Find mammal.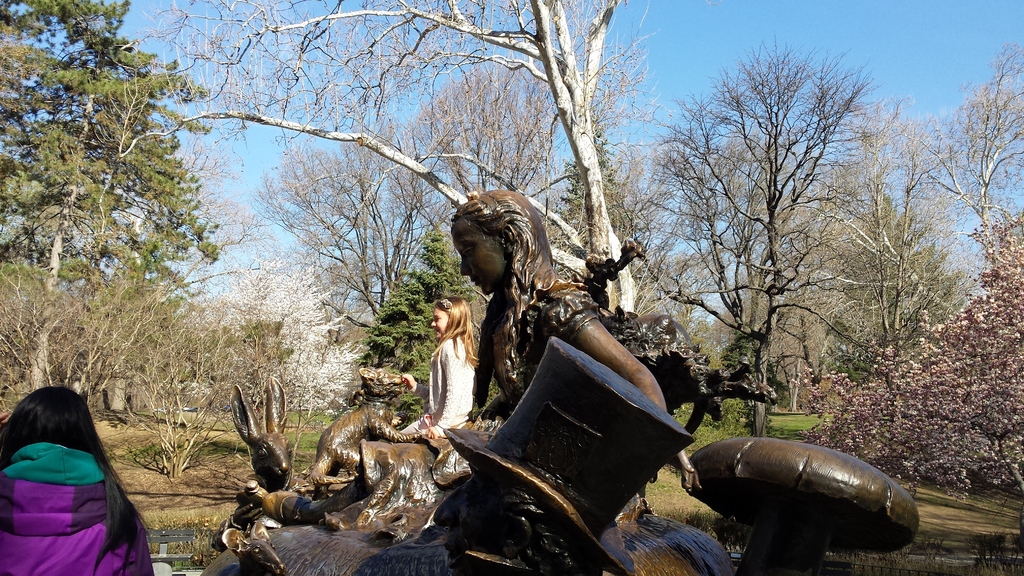
box(417, 277, 488, 442).
